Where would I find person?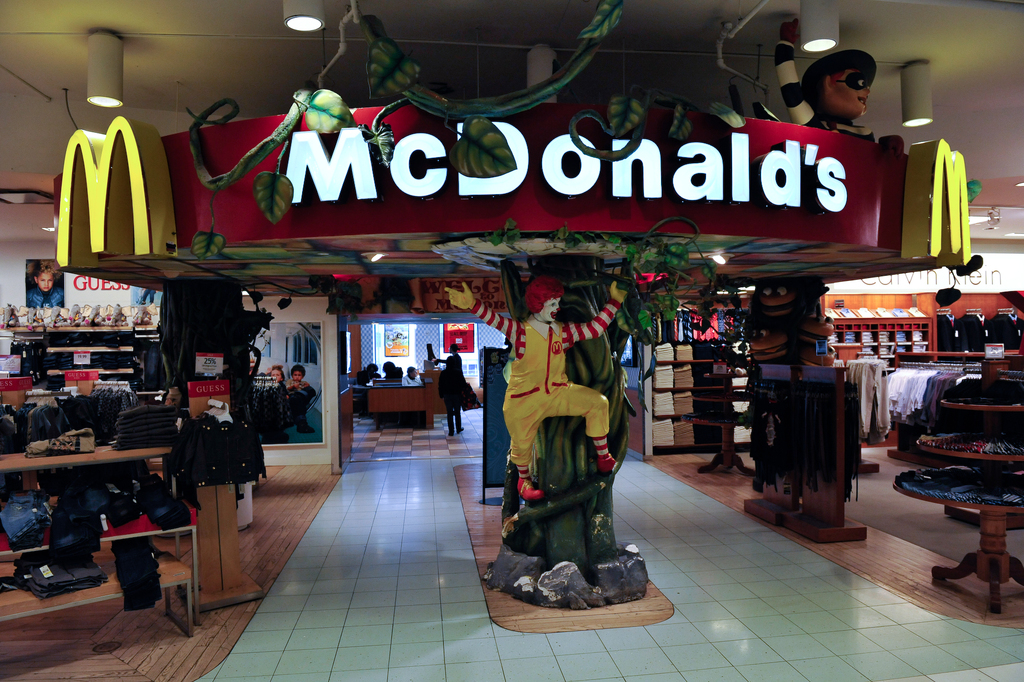
At crop(442, 282, 618, 492).
